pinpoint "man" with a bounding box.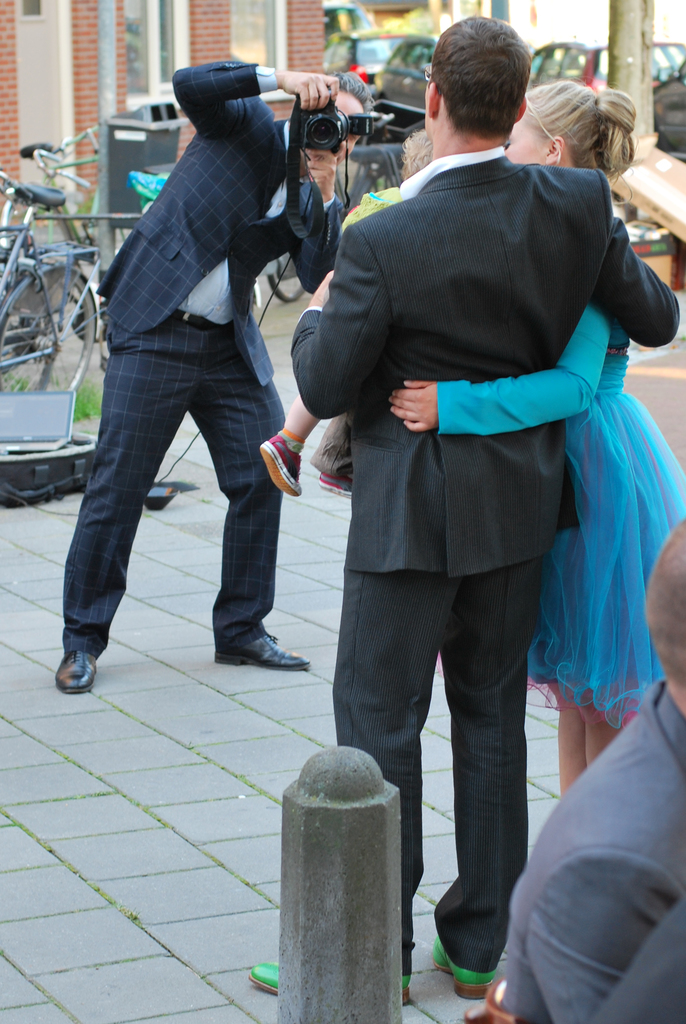
(left=284, top=26, right=658, bottom=980).
